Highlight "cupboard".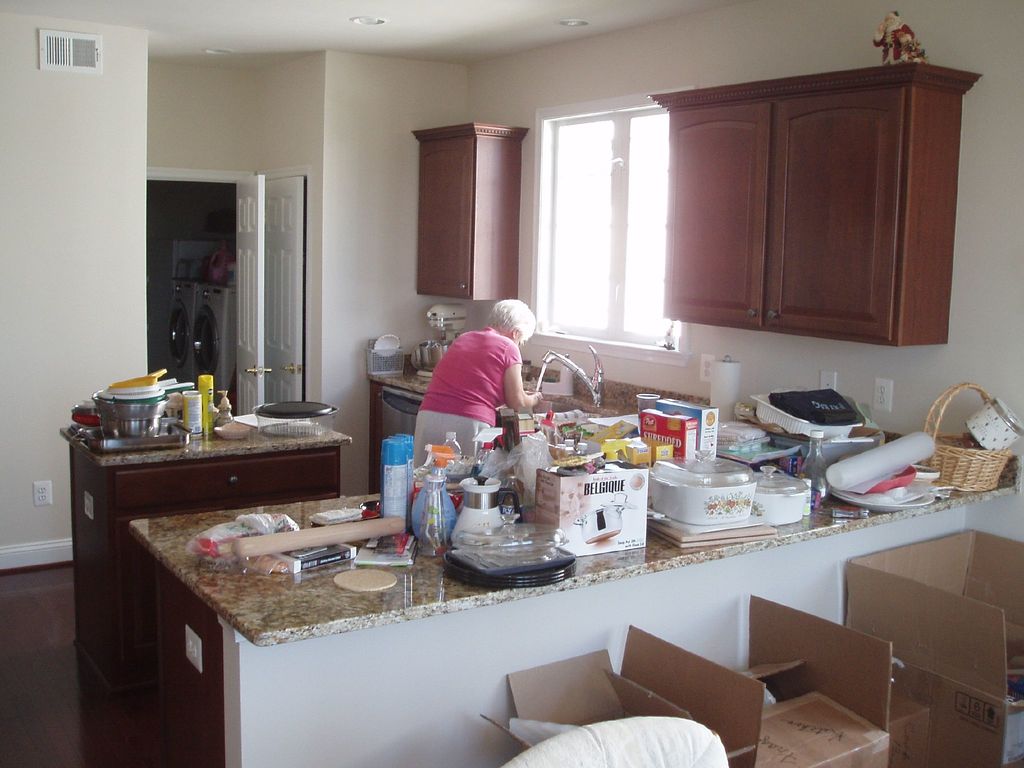
Highlighted region: locate(407, 129, 531, 298).
